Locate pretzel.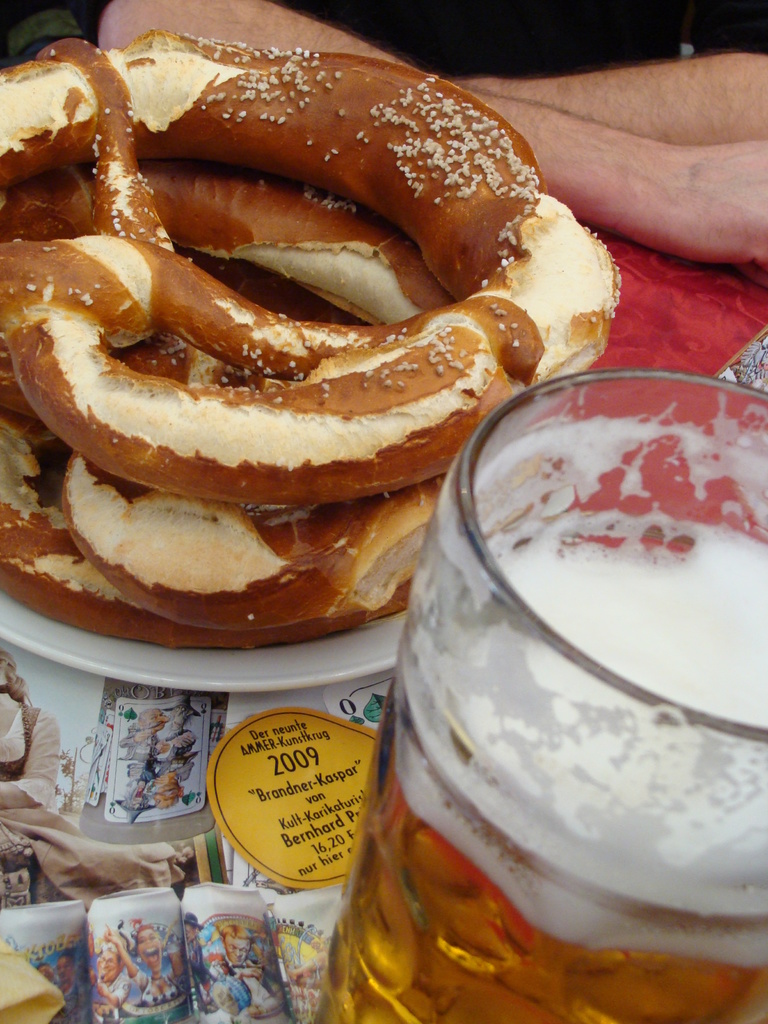
Bounding box: select_region(0, 259, 422, 652).
